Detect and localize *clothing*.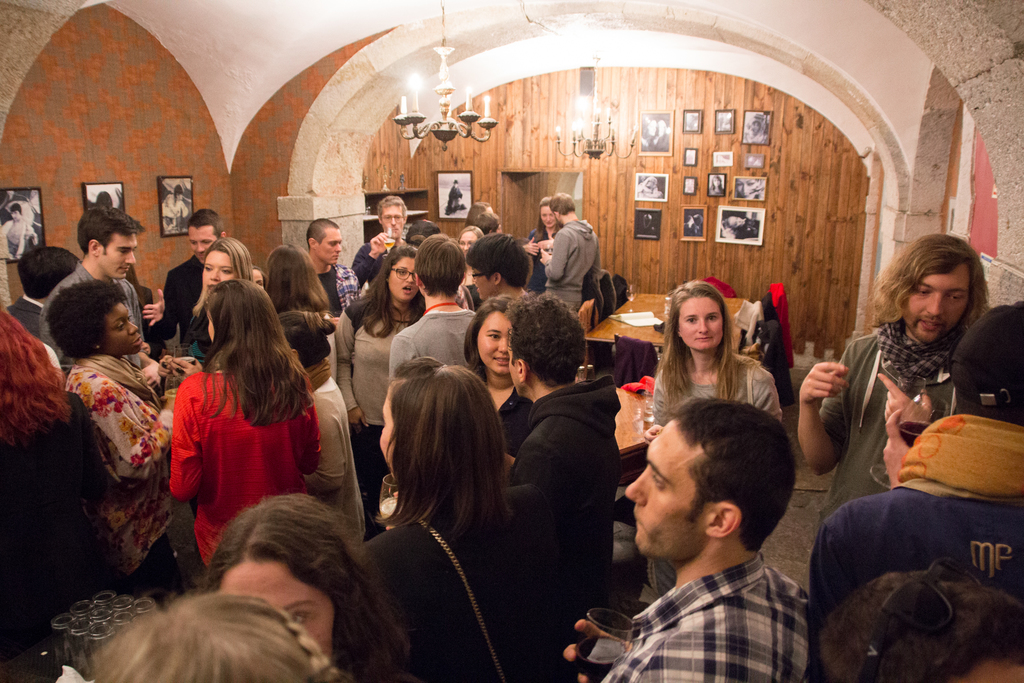
Localized at (638,184,662,194).
